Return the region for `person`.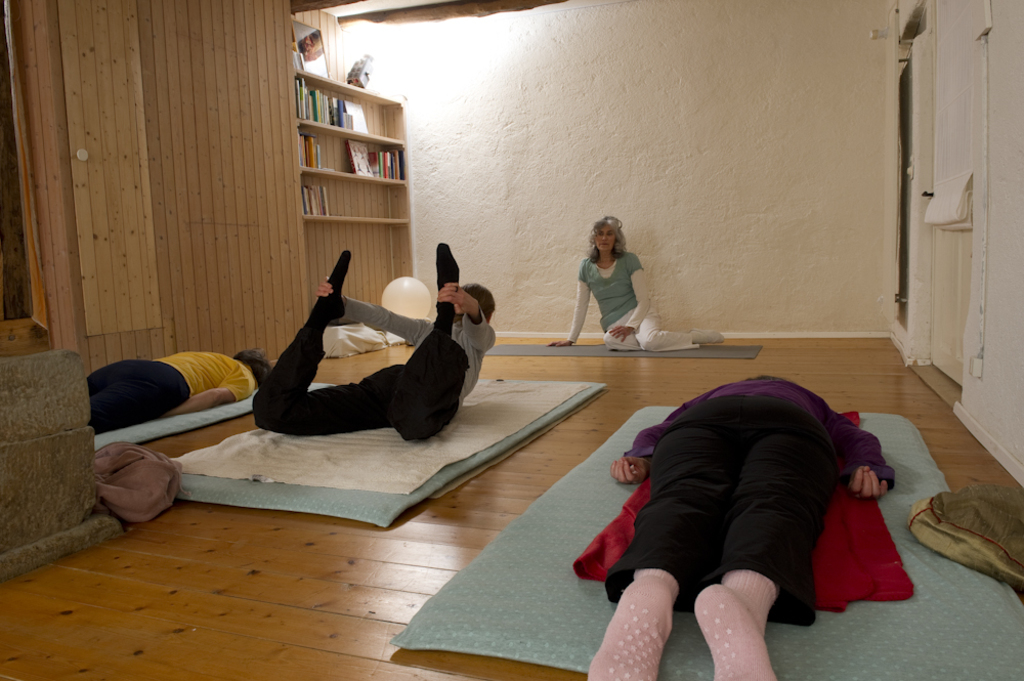
locate(249, 237, 498, 439).
